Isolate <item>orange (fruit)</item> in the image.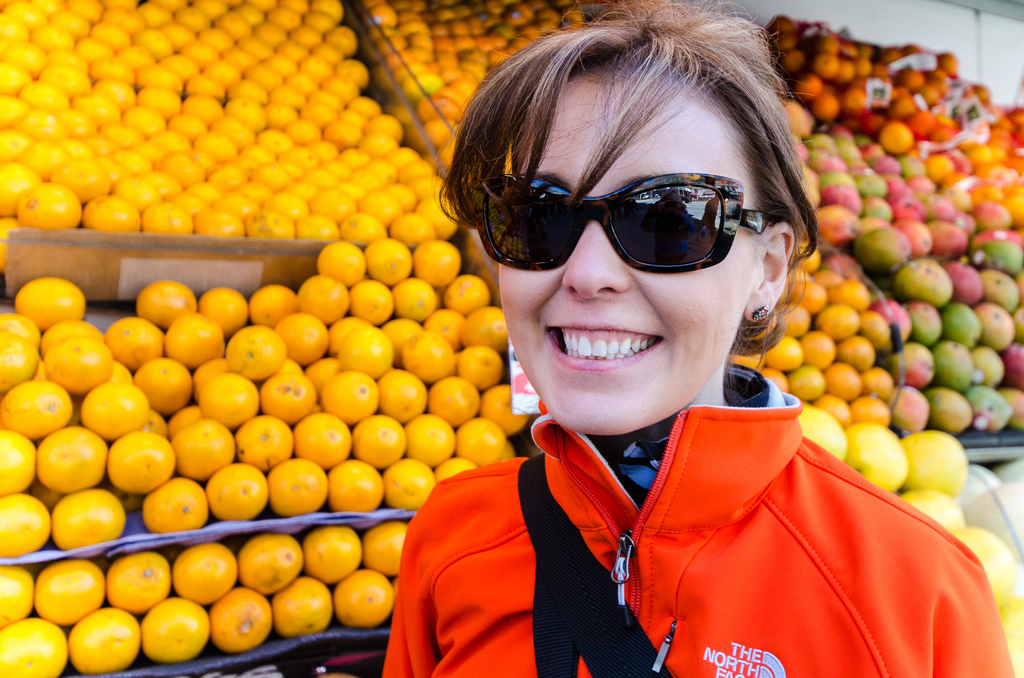
Isolated region: 175 176 200 208.
